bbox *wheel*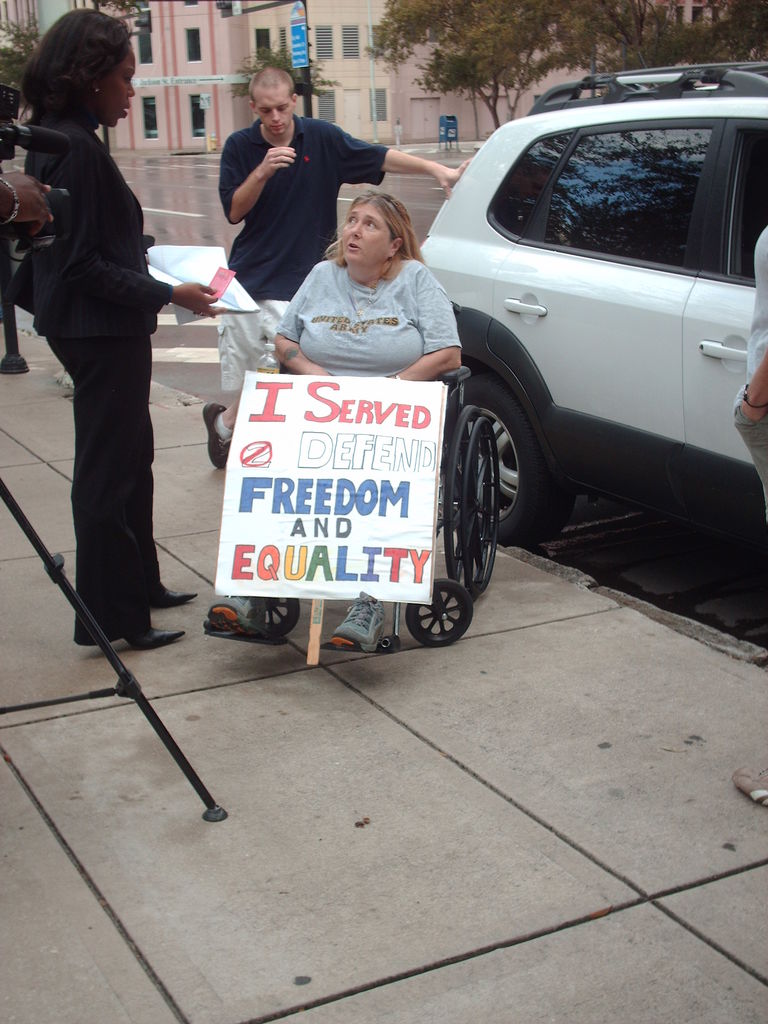
<bbox>436, 402, 508, 605</bbox>
